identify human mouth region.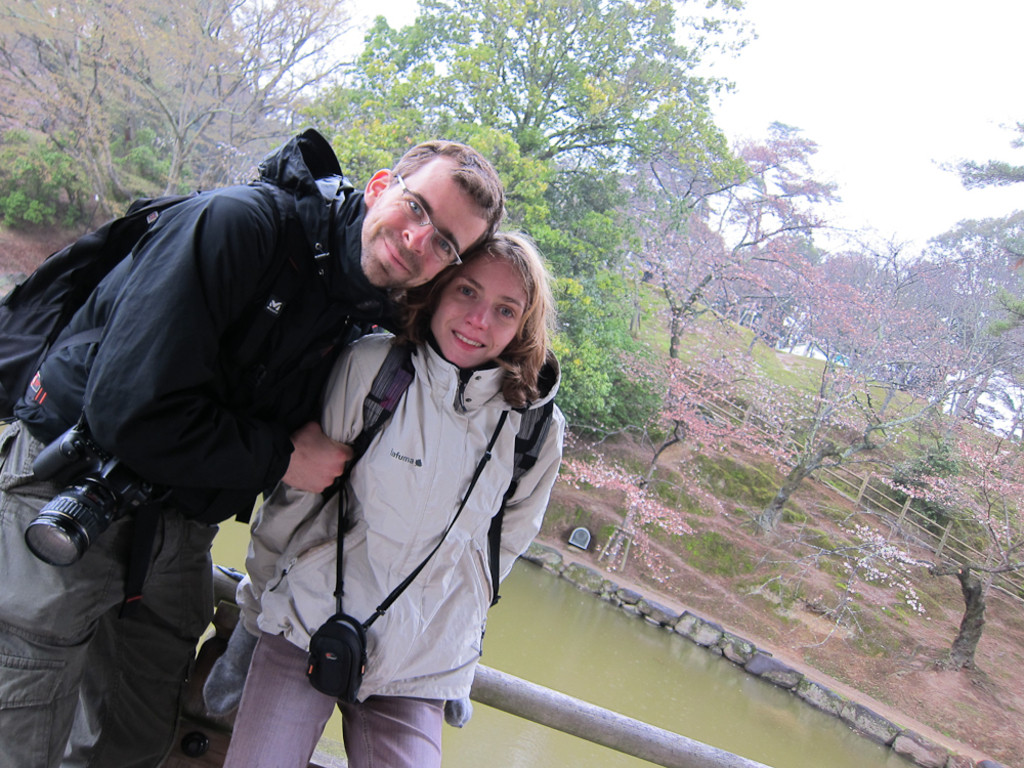
Region: locate(444, 325, 487, 355).
